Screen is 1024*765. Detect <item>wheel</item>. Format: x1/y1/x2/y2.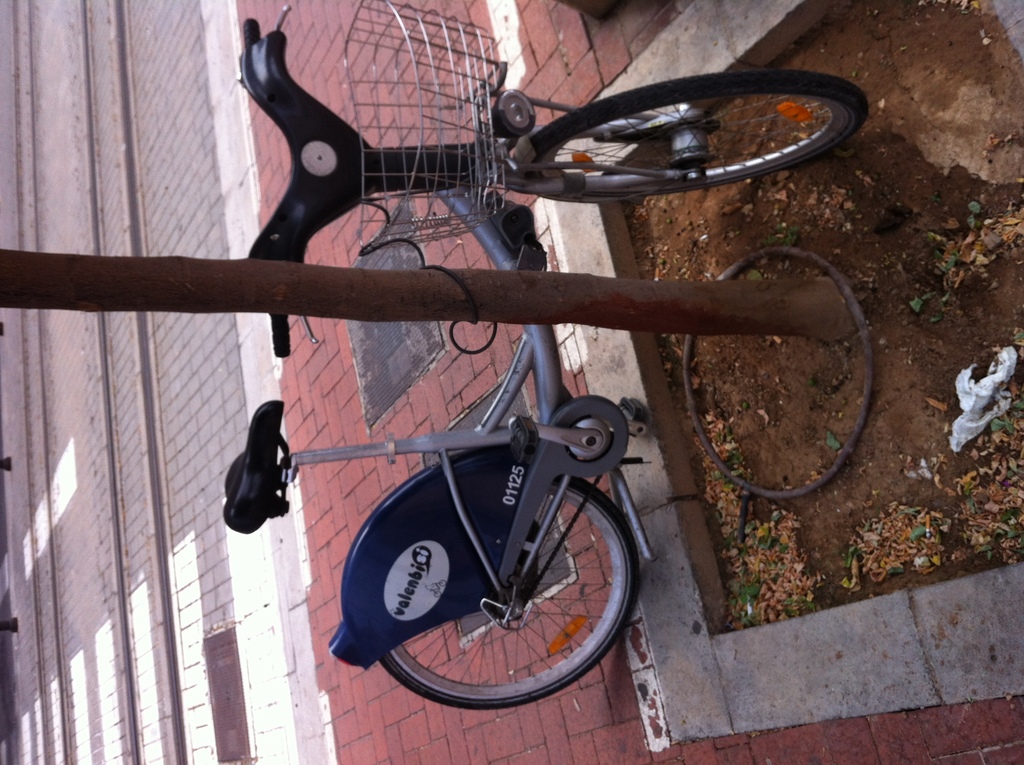
515/70/872/203.
